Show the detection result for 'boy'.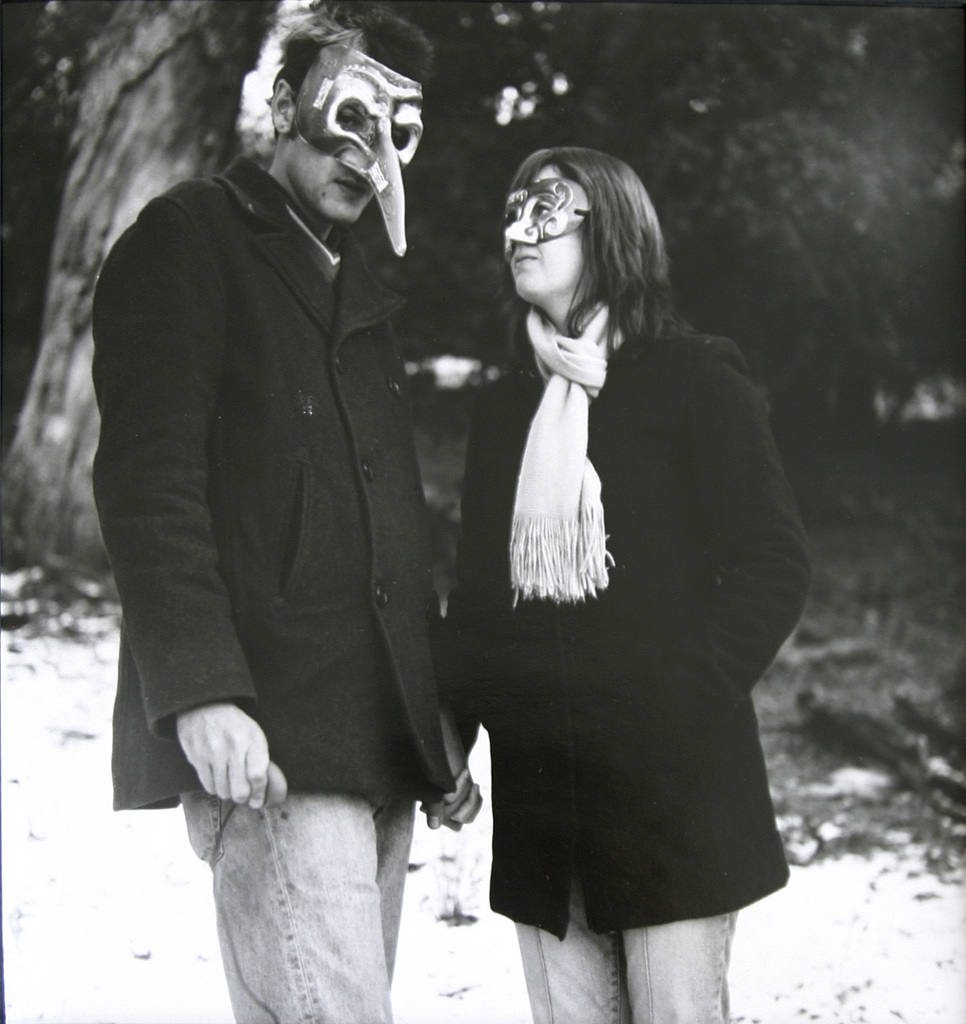
region(90, 0, 487, 1023).
